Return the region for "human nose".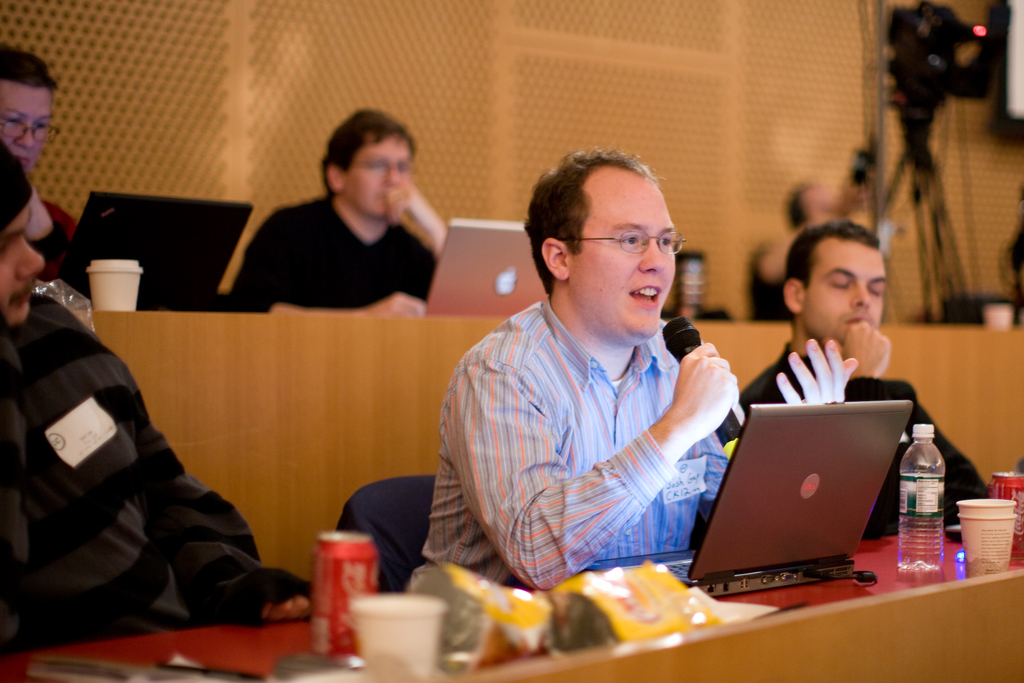
<box>850,283,874,307</box>.
